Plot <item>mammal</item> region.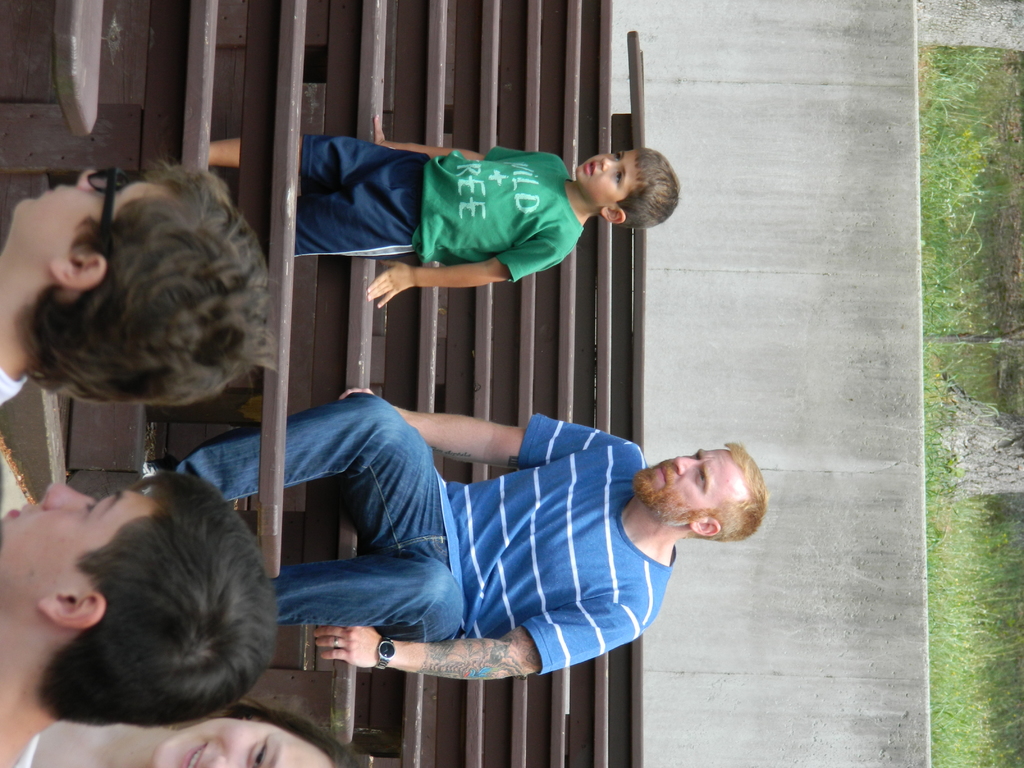
Plotted at pyautogui.locateOnScreen(179, 109, 680, 307).
